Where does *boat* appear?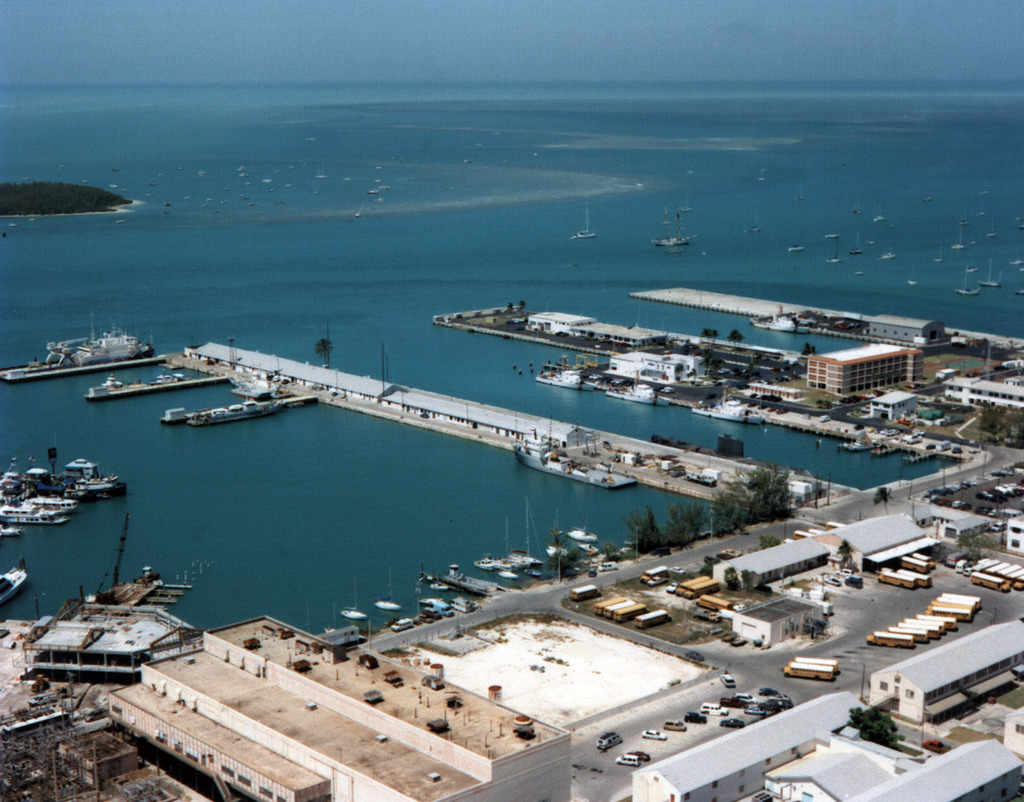
Appears at 858,268,866,276.
